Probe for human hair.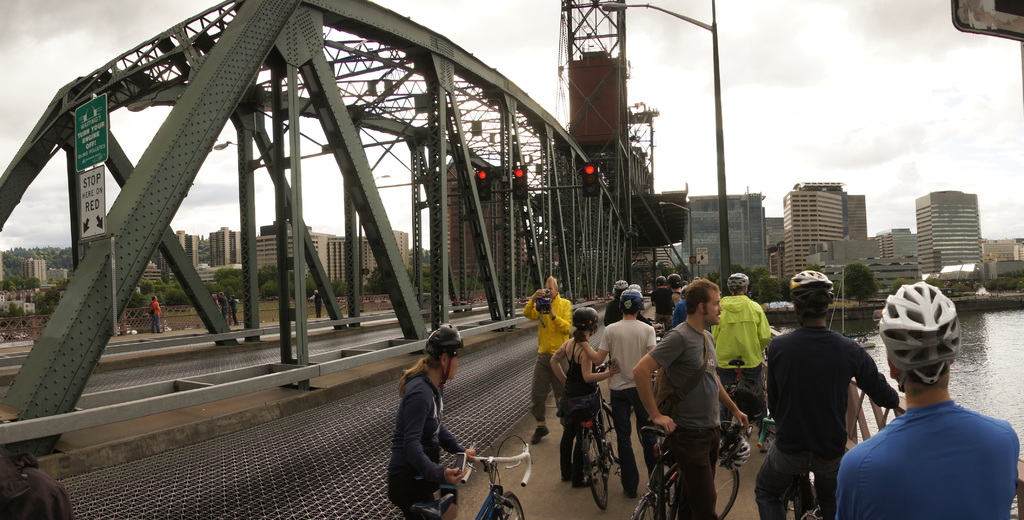
Probe result: <box>791,280,834,321</box>.
